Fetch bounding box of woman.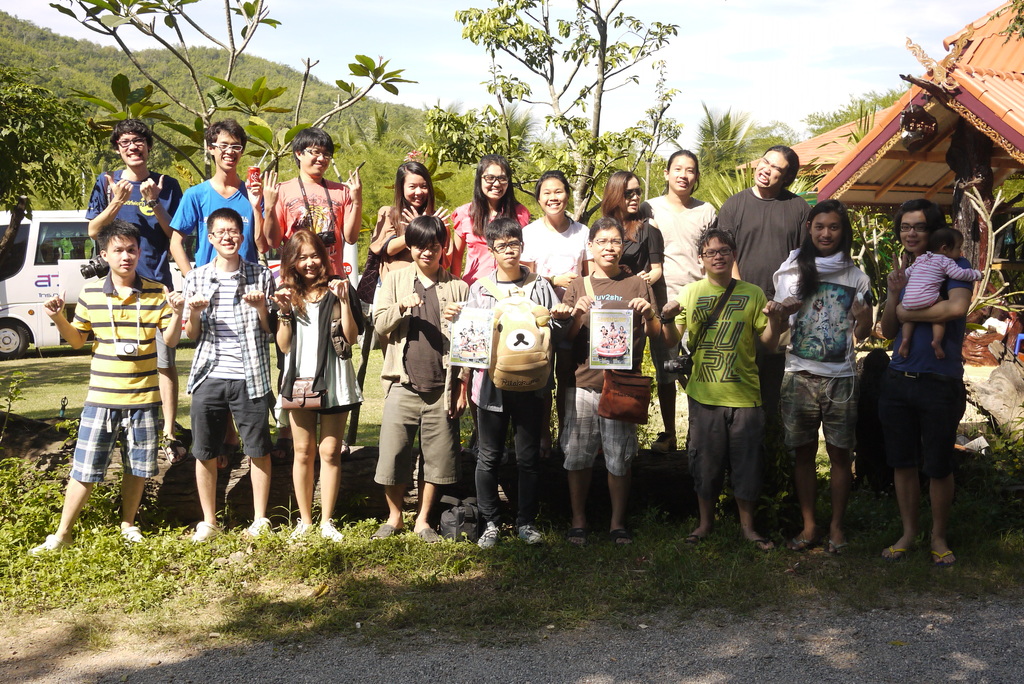
Bbox: {"x1": 870, "y1": 194, "x2": 984, "y2": 573}.
